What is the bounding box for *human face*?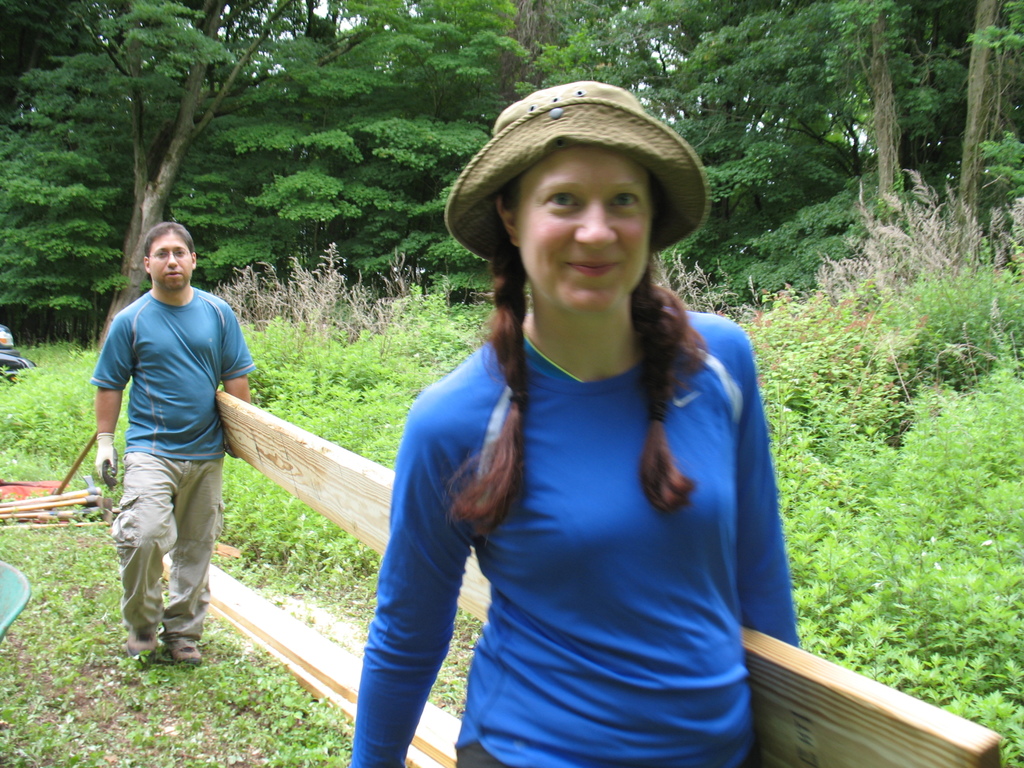
bbox(145, 225, 183, 289).
